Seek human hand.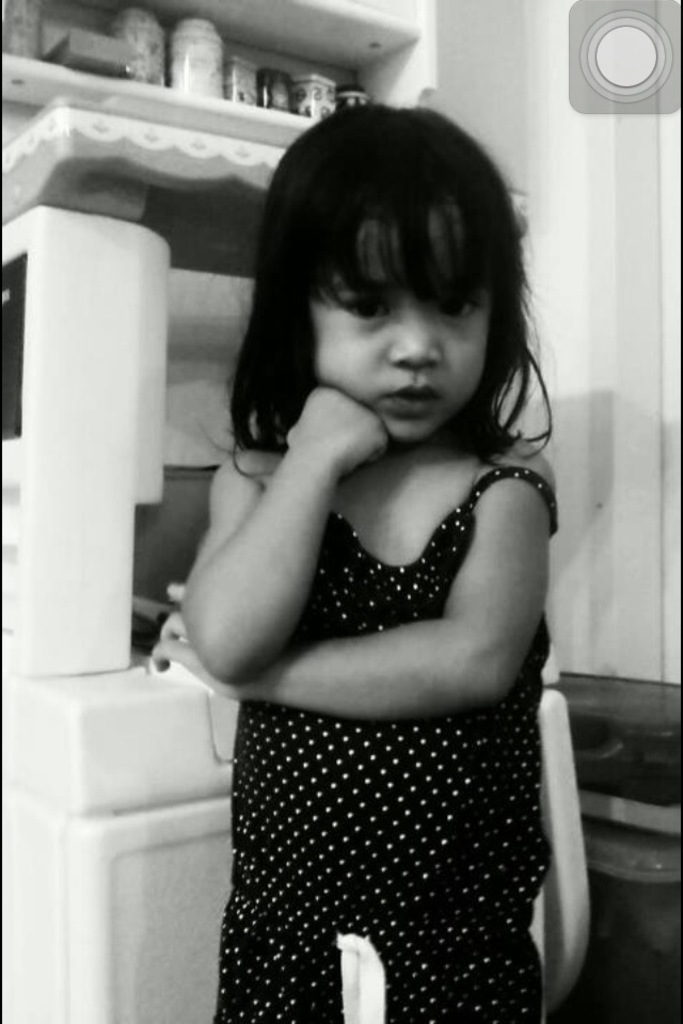
[left=143, top=578, right=279, bottom=693].
